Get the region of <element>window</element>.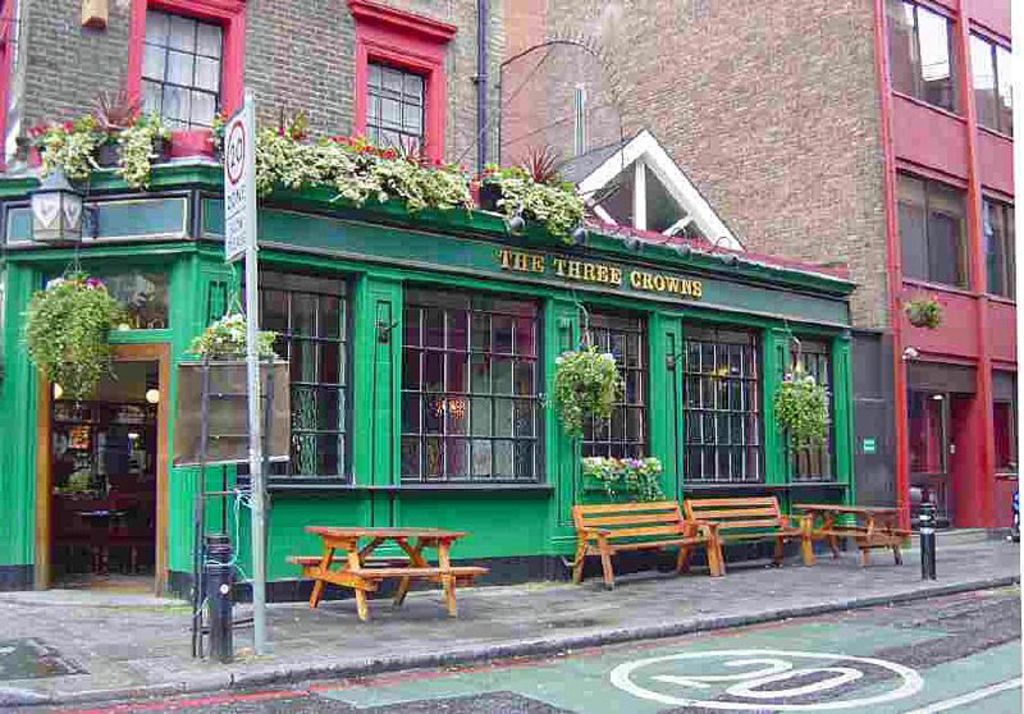
<region>788, 331, 838, 480</region>.
